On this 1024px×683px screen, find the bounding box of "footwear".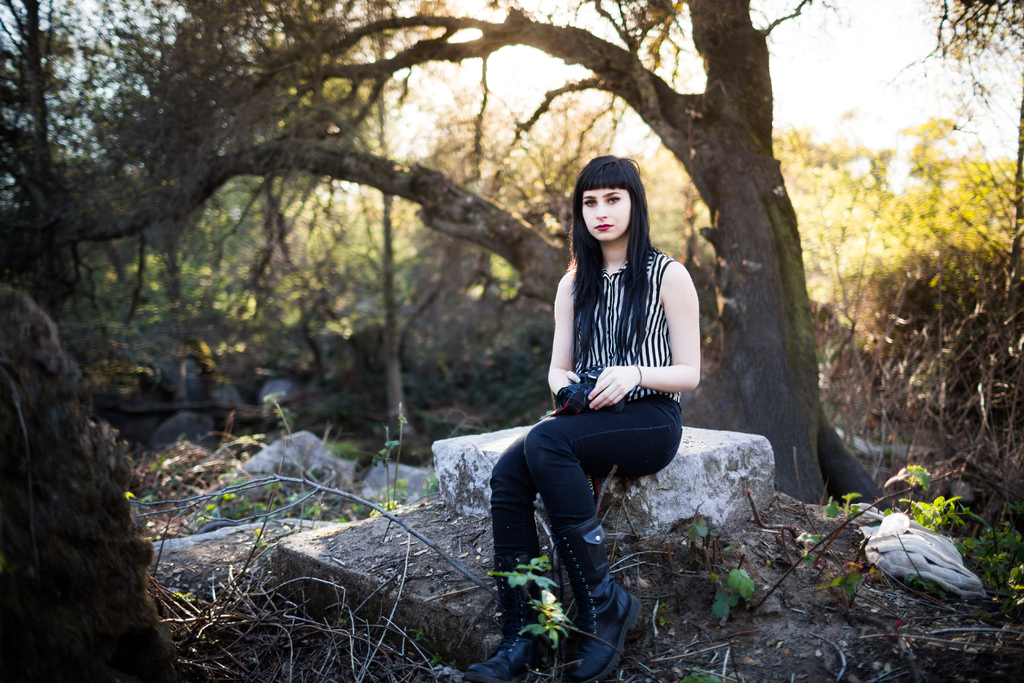
Bounding box: (544,516,644,682).
